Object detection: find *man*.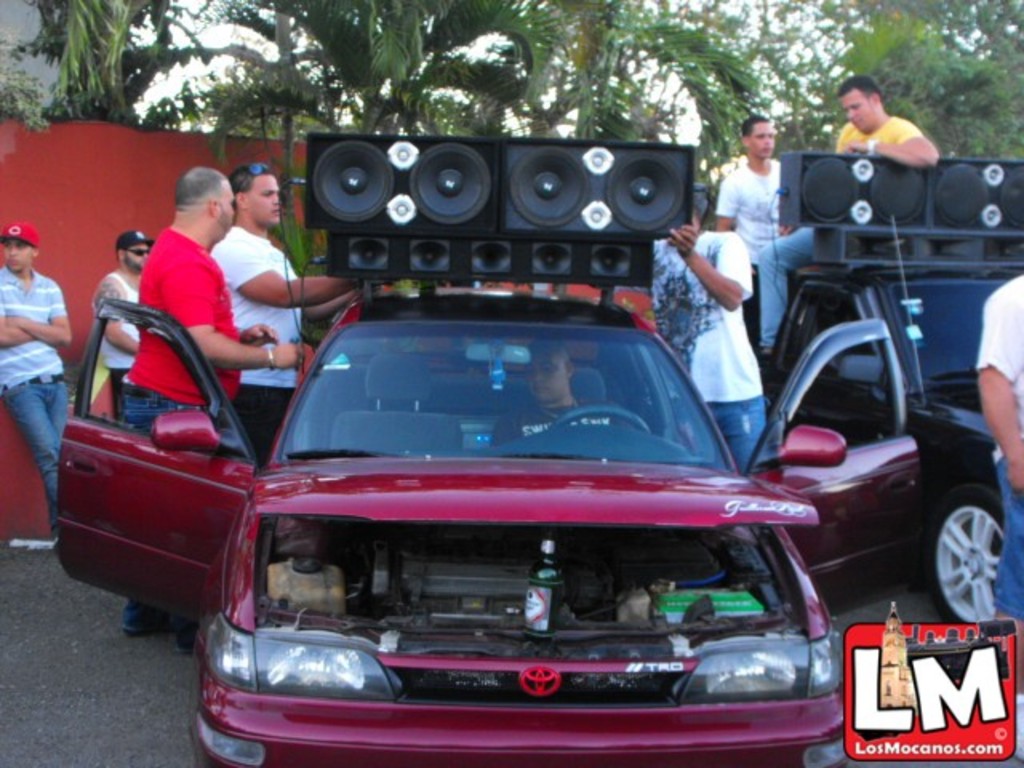
crop(0, 222, 77, 539).
